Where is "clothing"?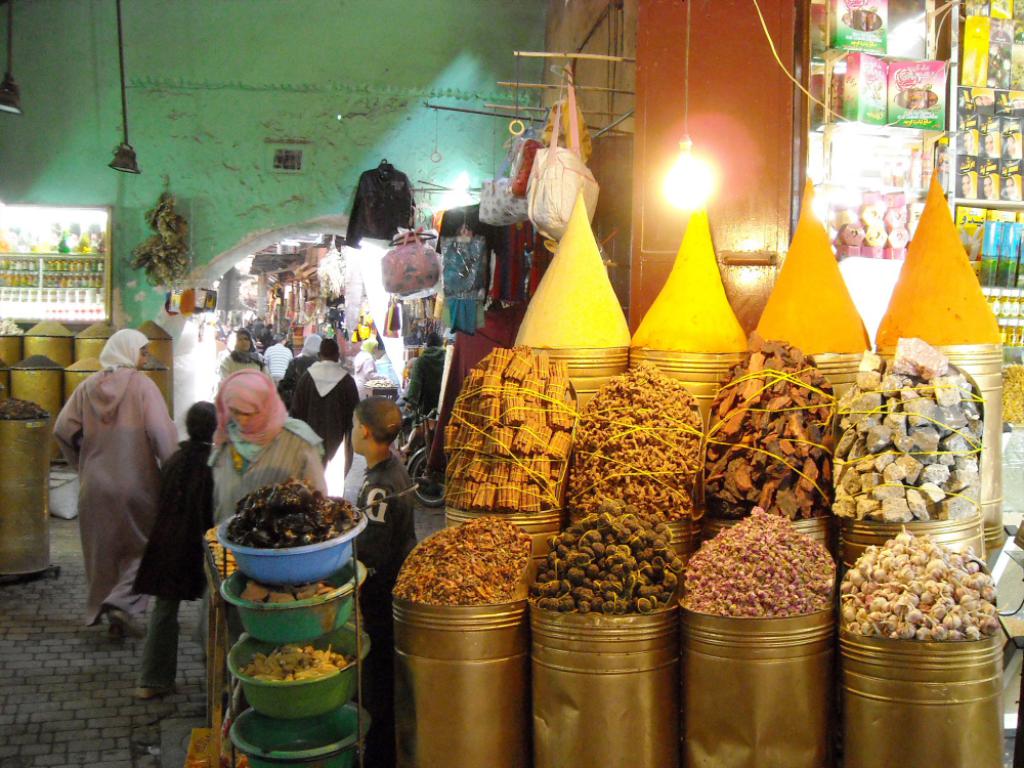
(left=279, top=335, right=318, bottom=396).
